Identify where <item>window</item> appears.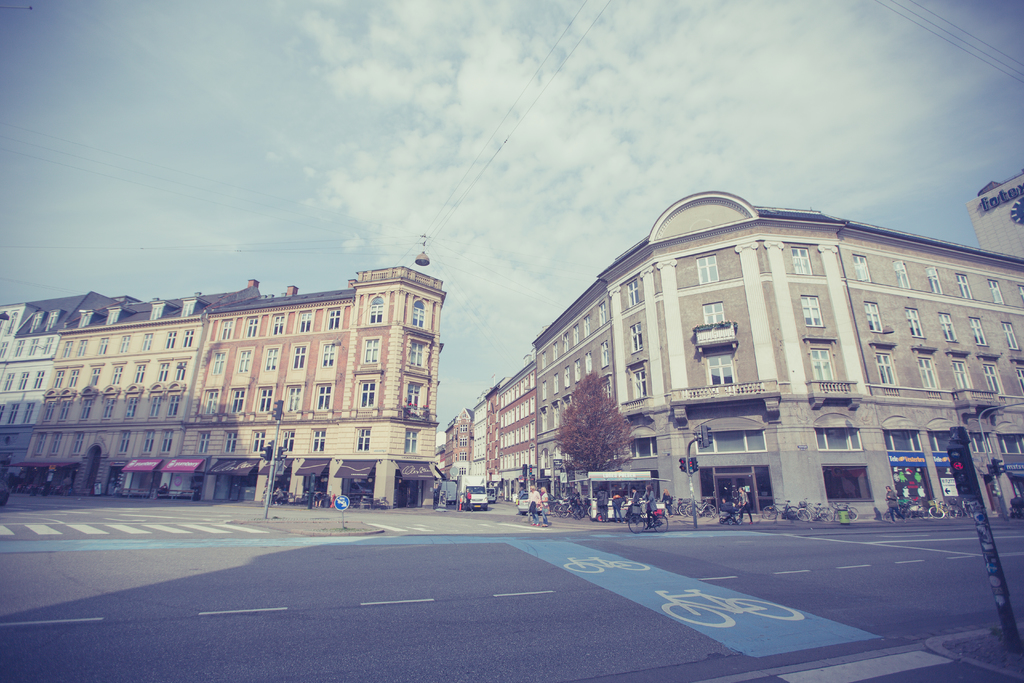
Appears at locate(537, 348, 547, 370).
